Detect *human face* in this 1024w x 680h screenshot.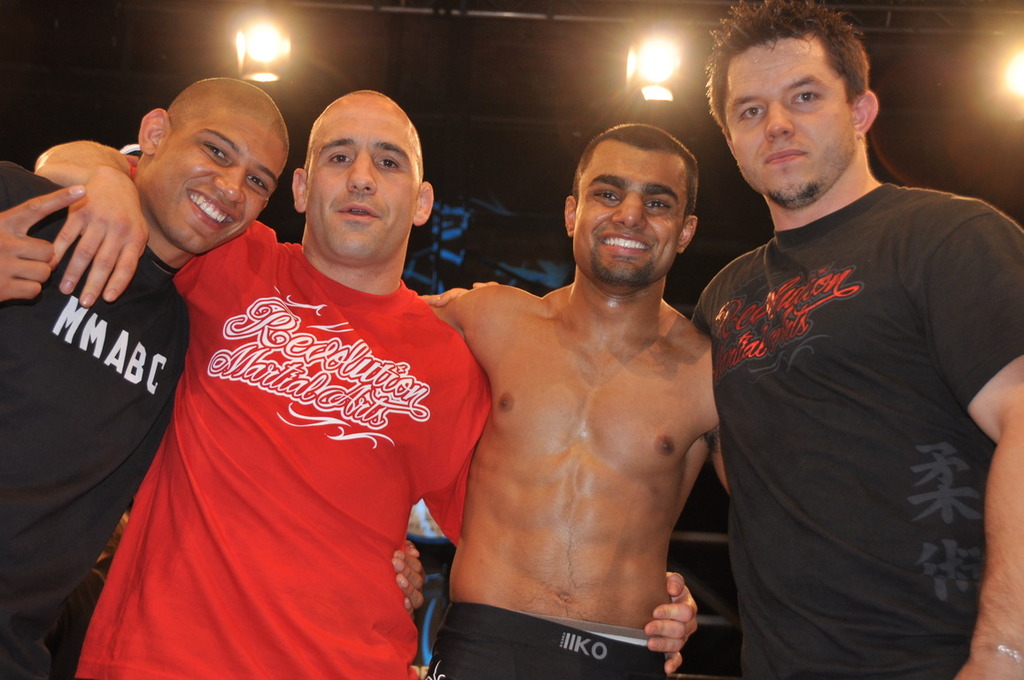
Detection: bbox=[302, 97, 423, 266].
